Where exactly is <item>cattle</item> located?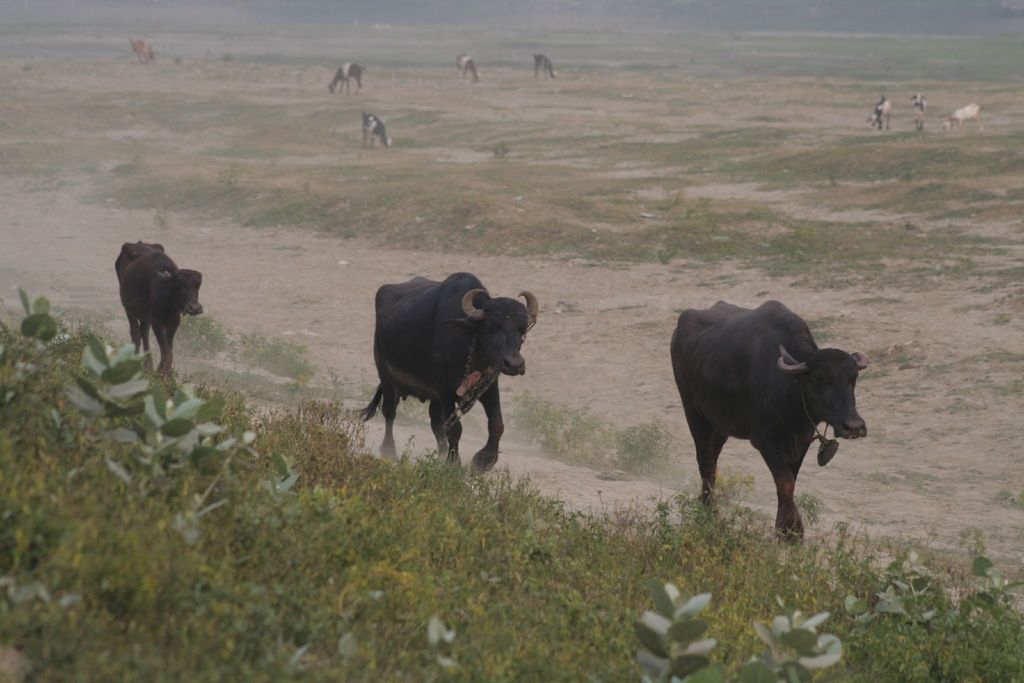
Its bounding box is bbox=(866, 94, 892, 131).
